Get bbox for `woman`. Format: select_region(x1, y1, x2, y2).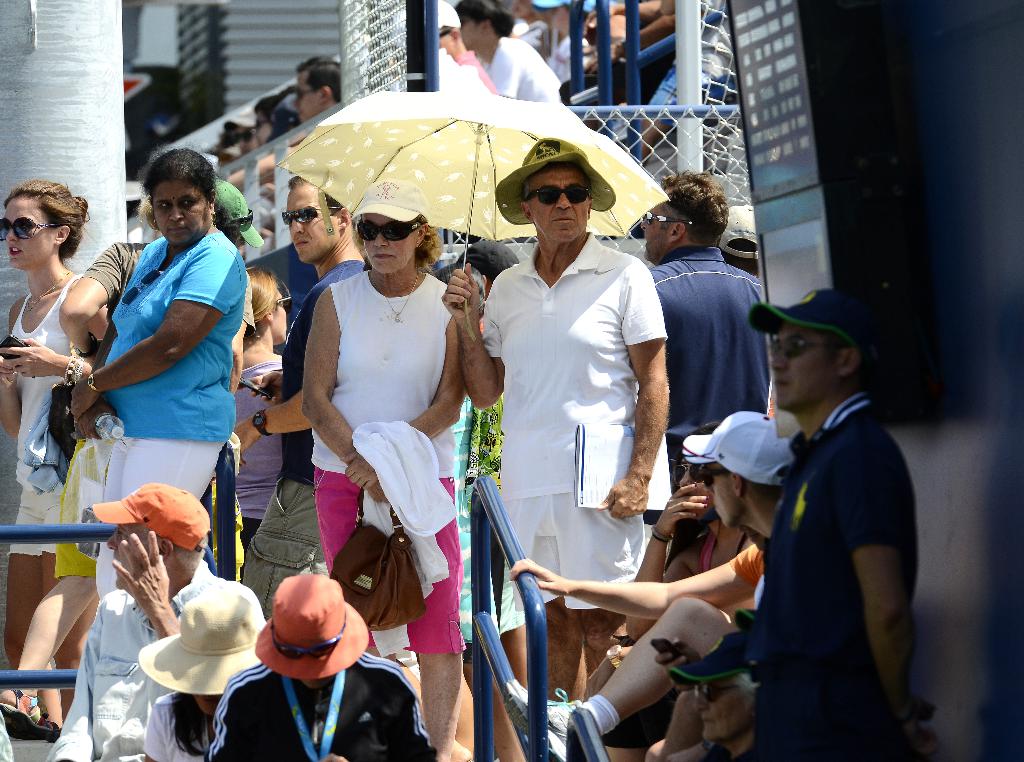
select_region(298, 177, 468, 761).
